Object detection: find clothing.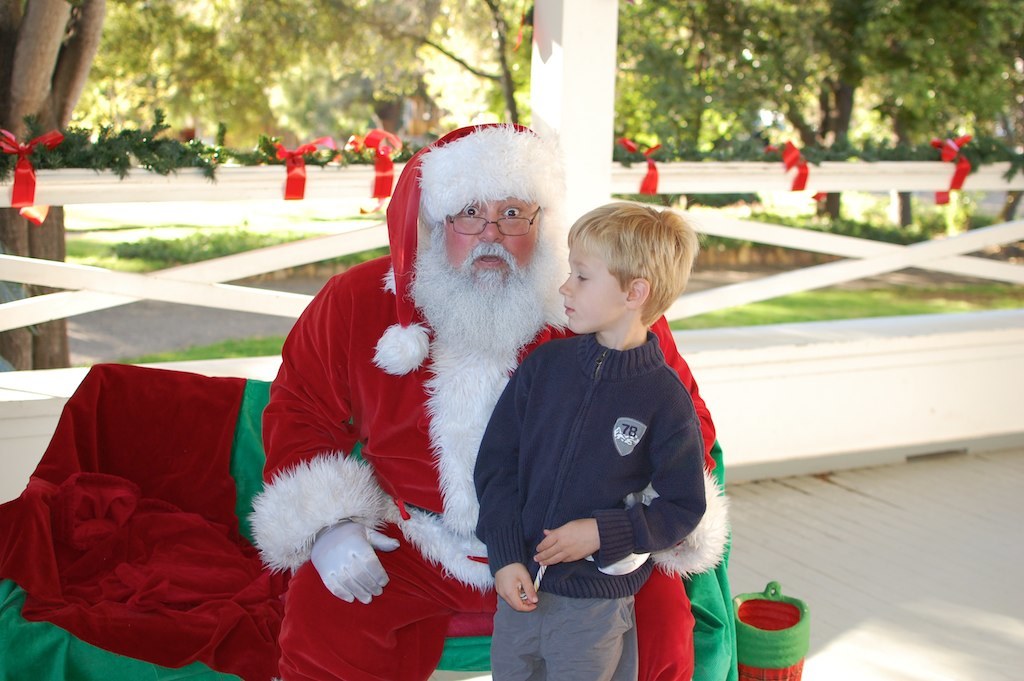
select_region(260, 255, 725, 680).
